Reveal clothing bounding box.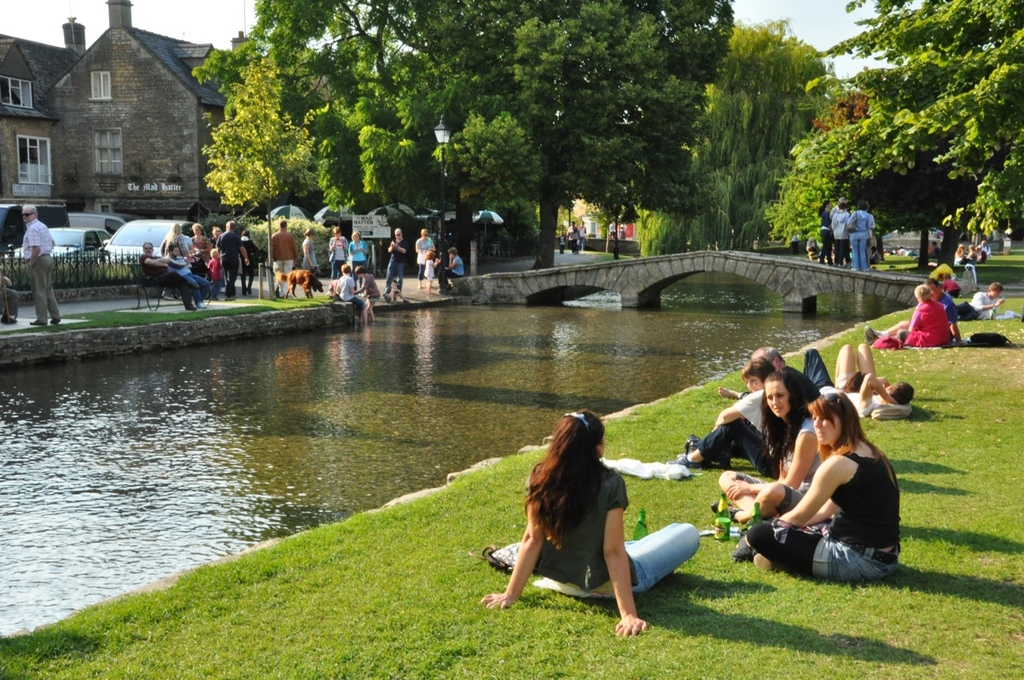
Revealed: <region>953, 292, 985, 334</region>.
